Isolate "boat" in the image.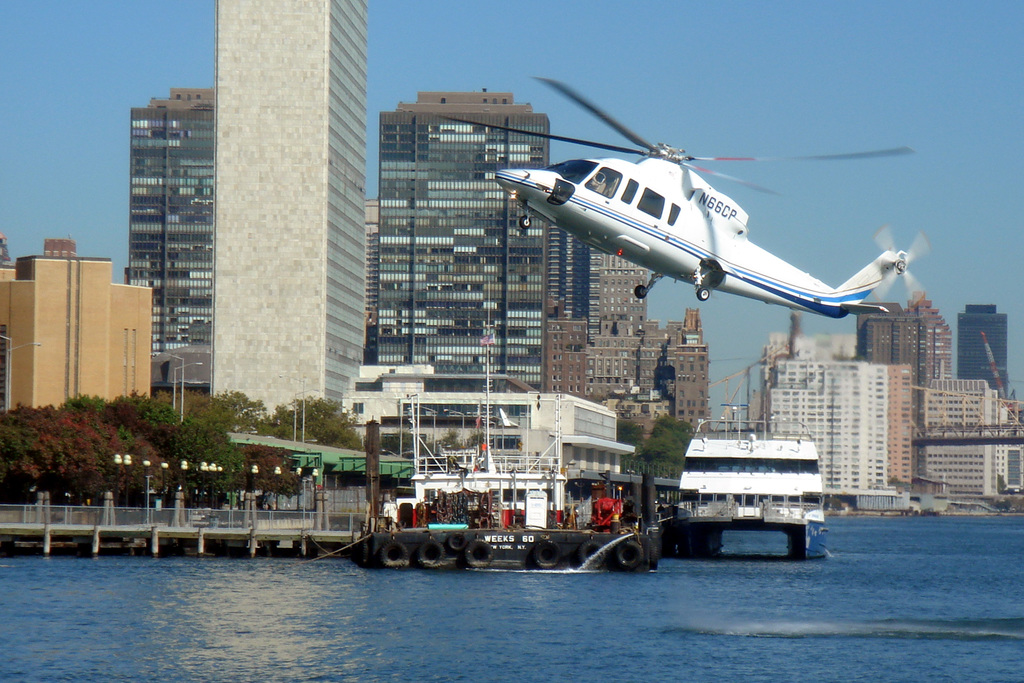
Isolated region: (x1=647, y1=409, x2=842, y2=559).
